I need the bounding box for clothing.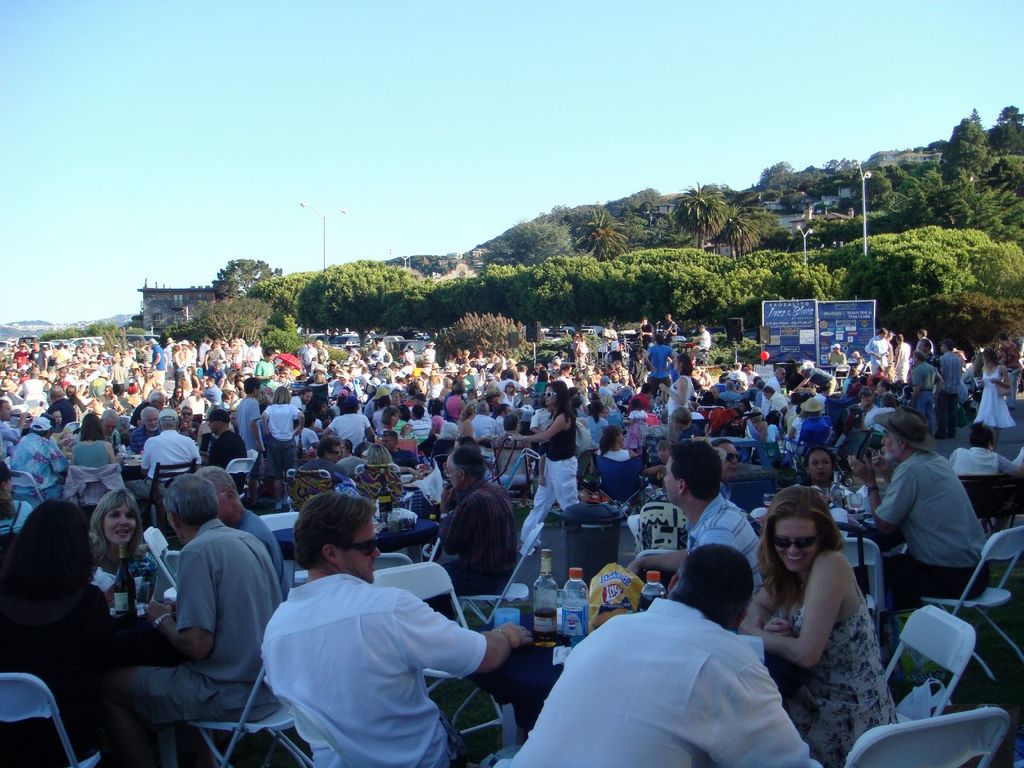
Here it is: box=[77, 444, 109, 464].
